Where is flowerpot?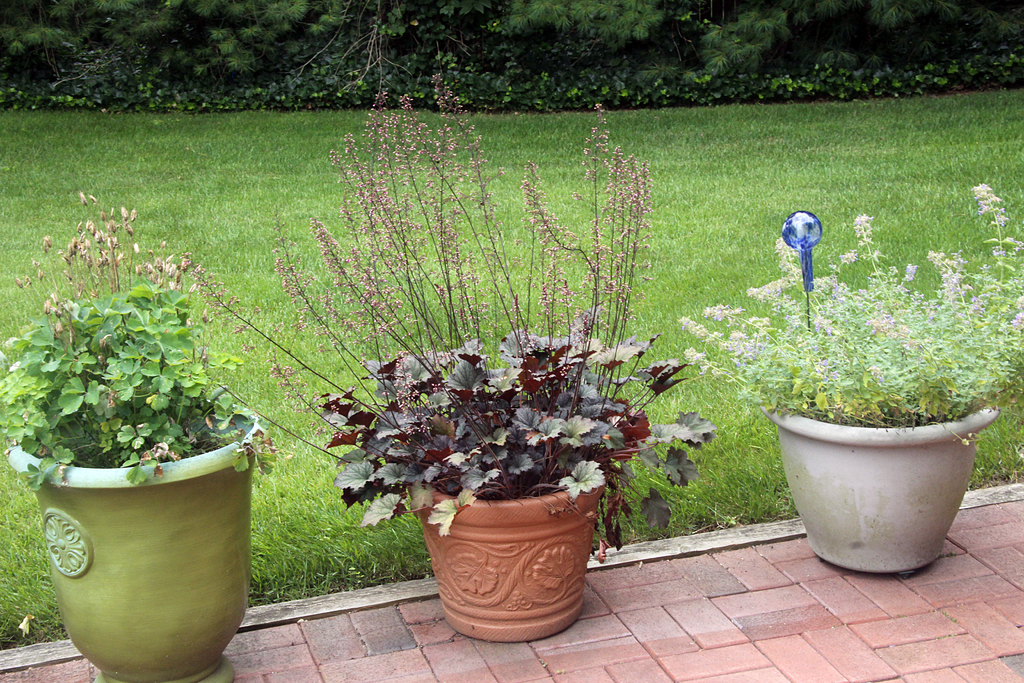
x1=6, y1=418, x2=256, y2=682.
